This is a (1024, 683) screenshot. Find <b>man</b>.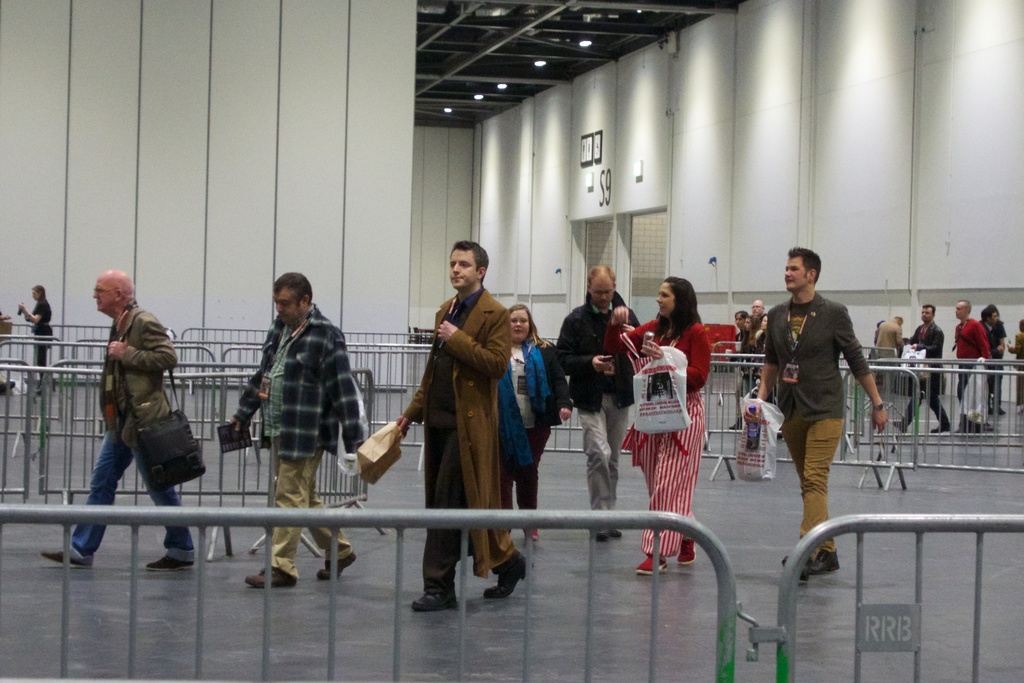
Bounding box: pyautogui.locateOnScreen(37, 268, 195, 571).
